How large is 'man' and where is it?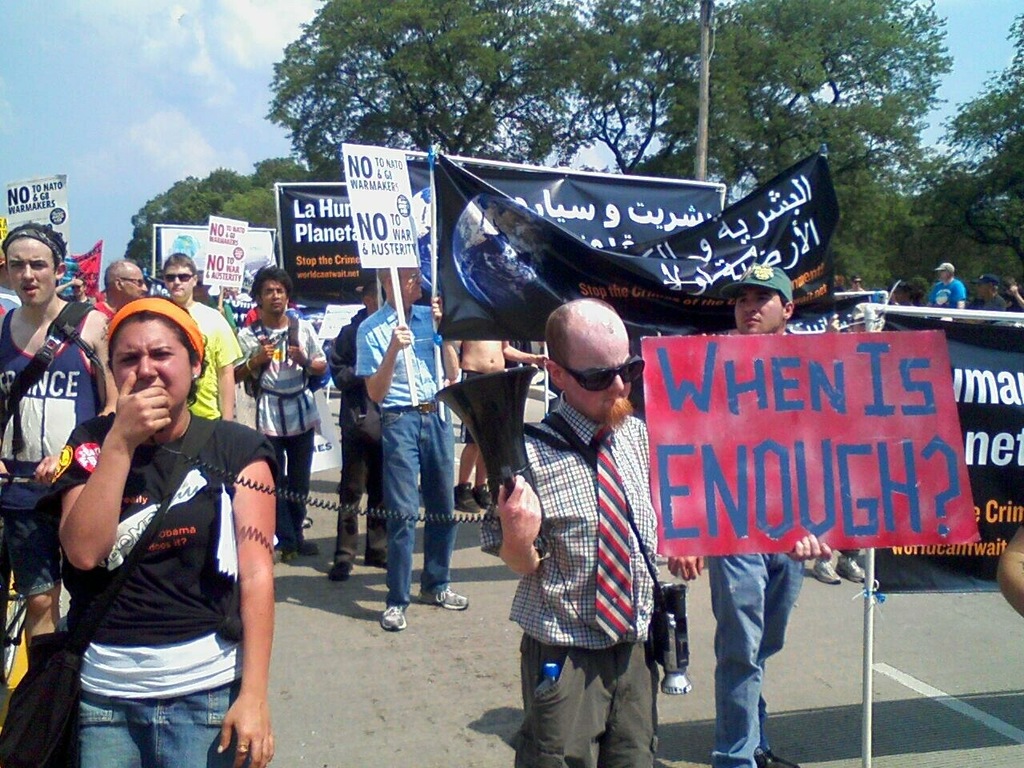
Bounding box: (left=354, top=265, right=471, bottom=627).
